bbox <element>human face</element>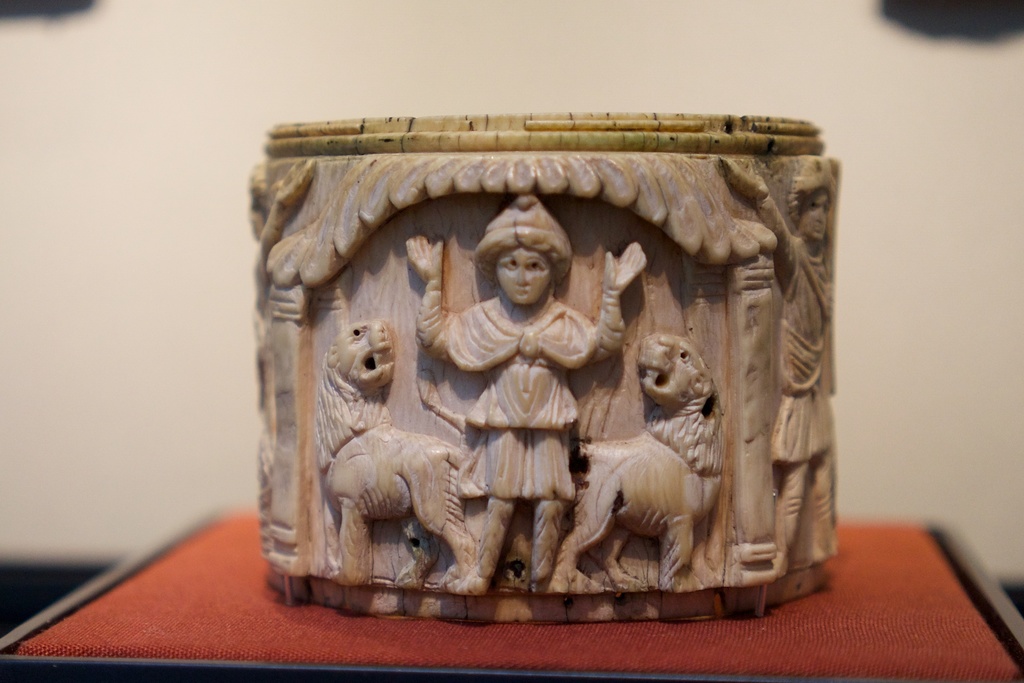
(x1=495, y1=242, x2=550, y2=307)
